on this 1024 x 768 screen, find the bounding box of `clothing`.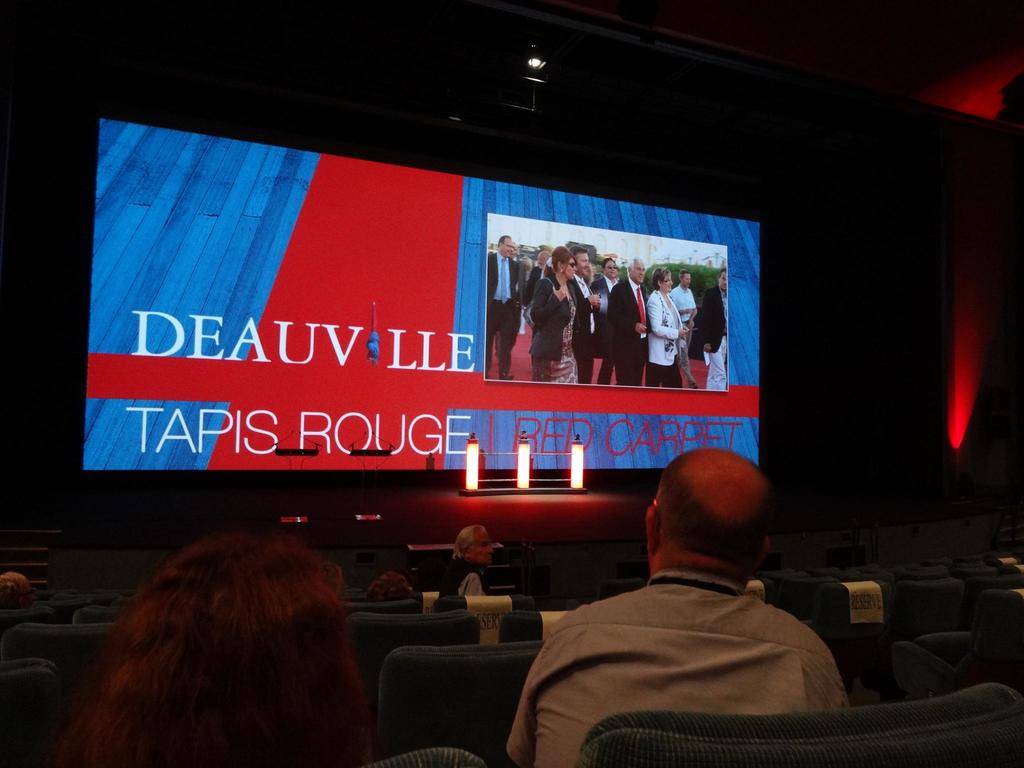
Bounding box: {"left": 570, "top": 275, "right": 600, "bottom": 382}.
